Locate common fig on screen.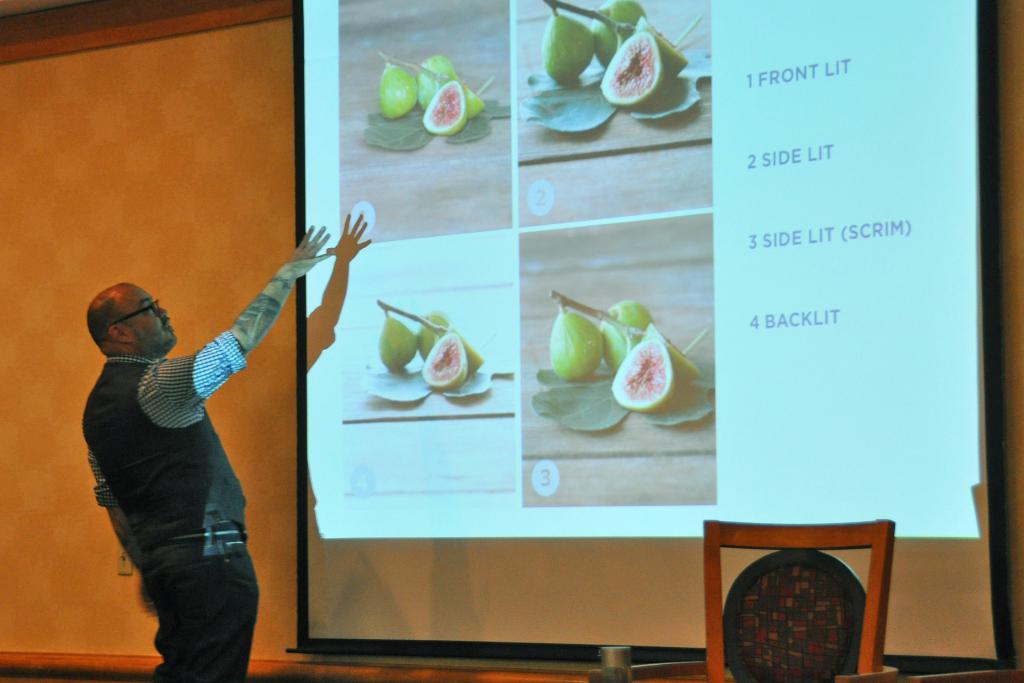
On screen at bbox=(424, 78, 466, 136).
